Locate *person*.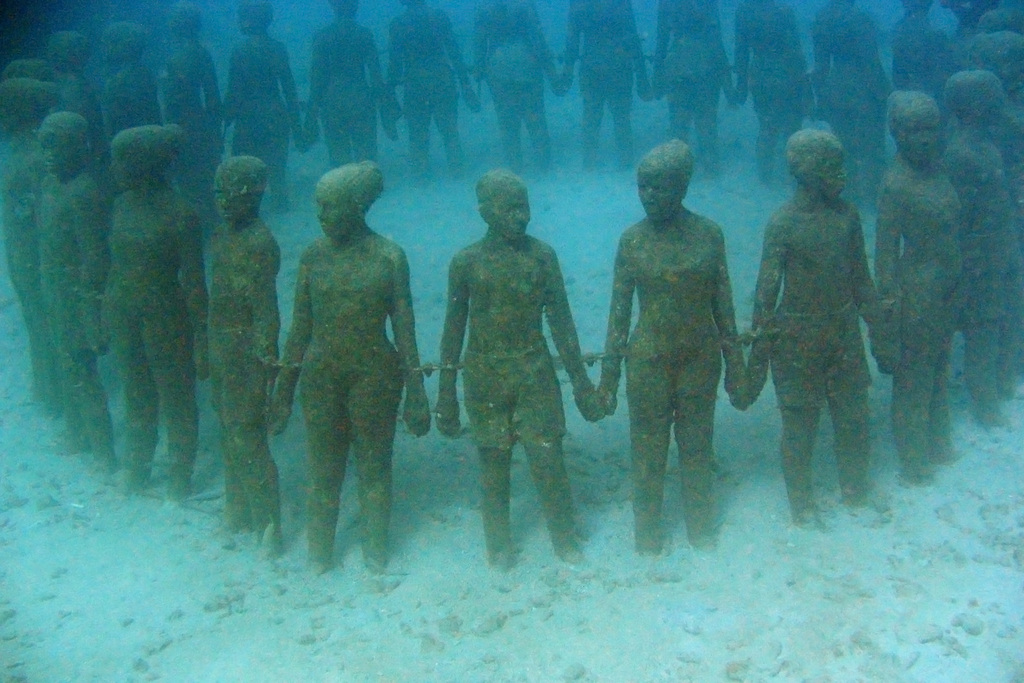
Bounding box: (383, 0, 474, 188).
